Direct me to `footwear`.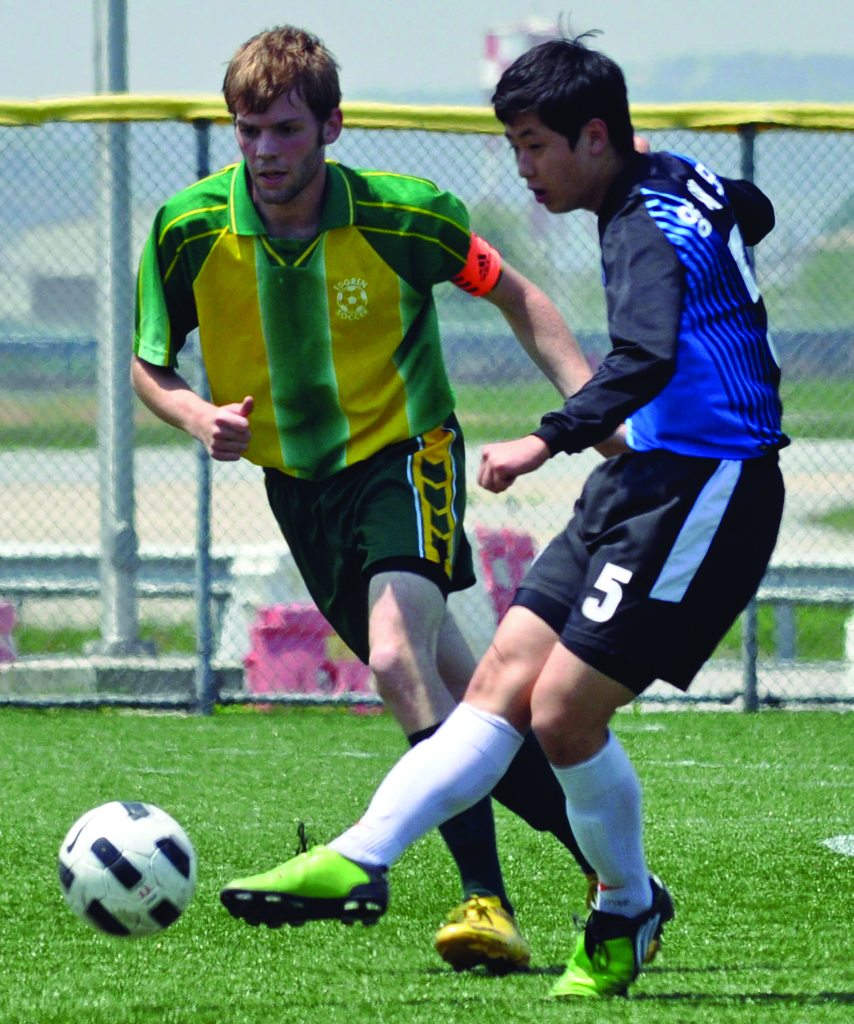
Direction: pyautogui.locateOnScreen(545, 868, 681, 1008).
